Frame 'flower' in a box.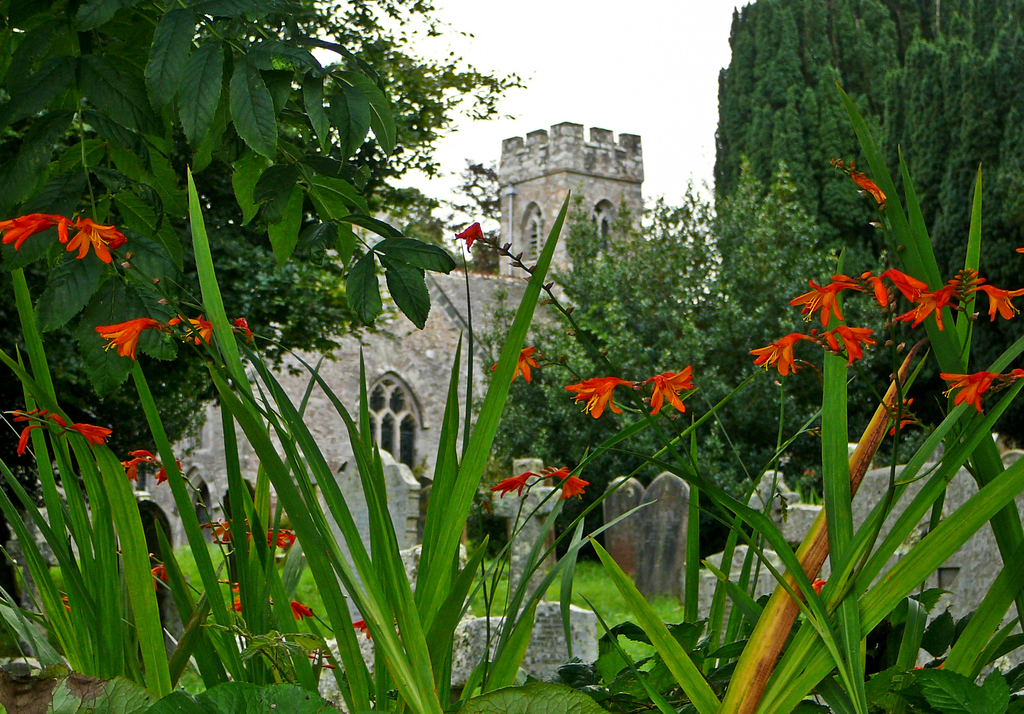
[794, 282, 840, 325].
